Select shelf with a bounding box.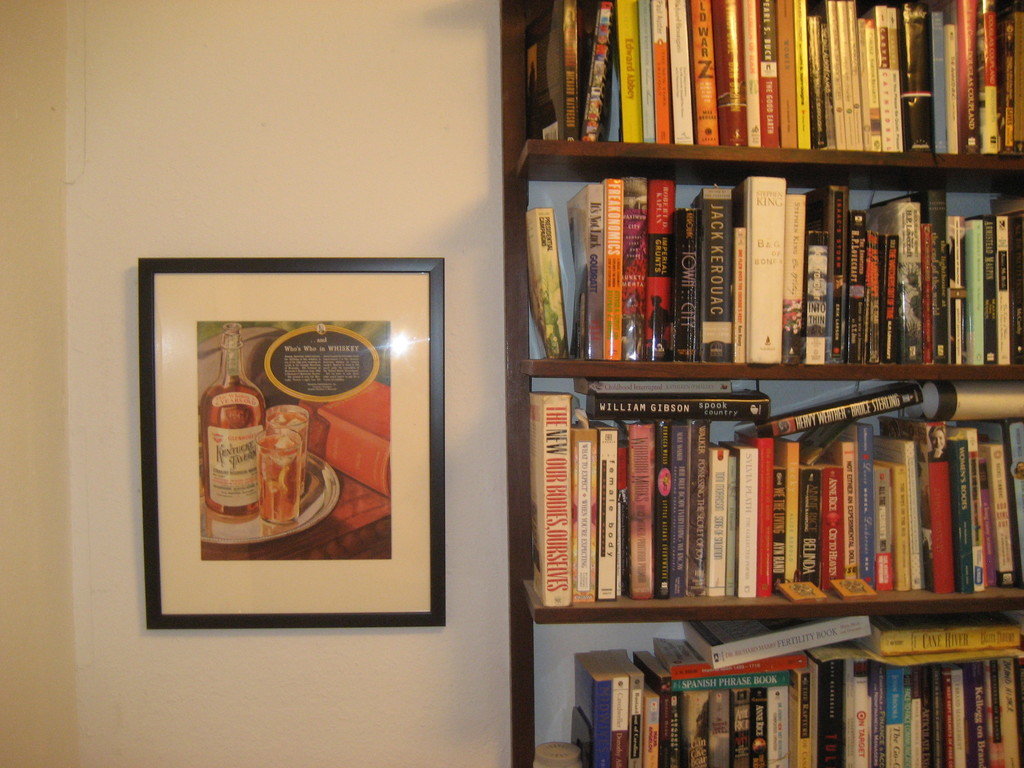
pyautogui.locateOnScreen(520, 0, 1023, 157).
